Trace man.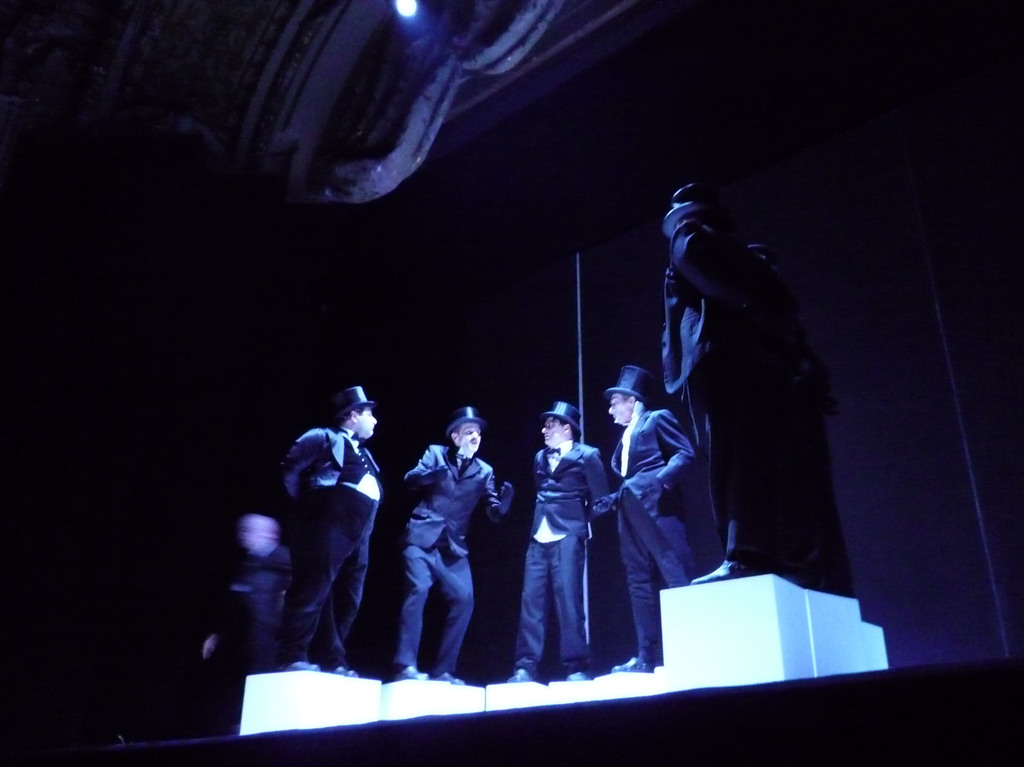
Traced to left=260, top=399, right=390, bottom=676.
